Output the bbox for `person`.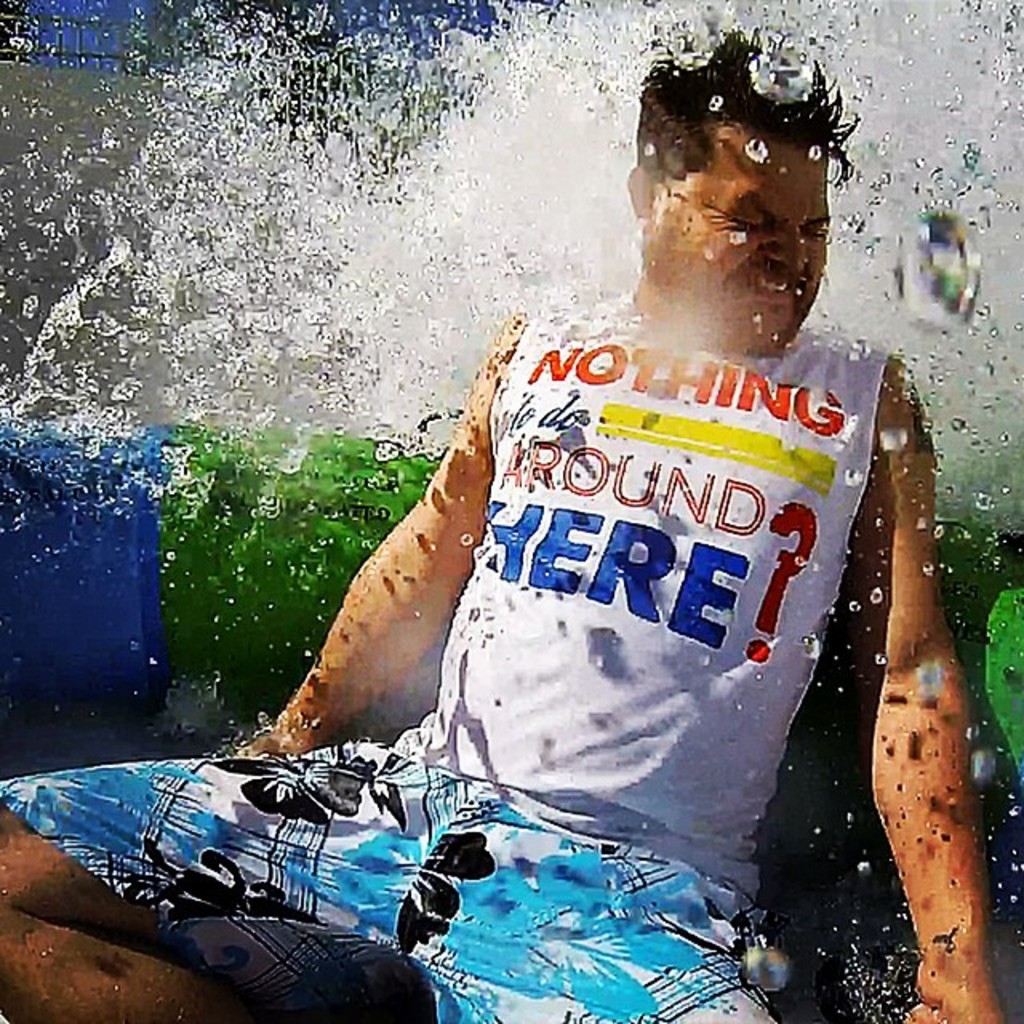
region(152, 150, 971, 1023).
